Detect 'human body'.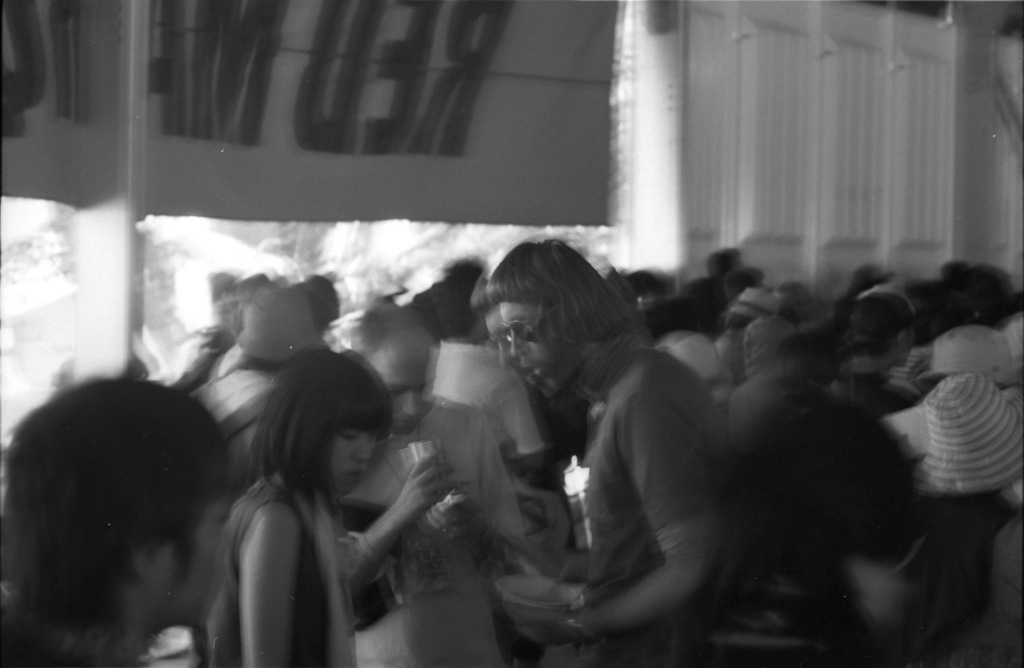
Detected at 10, 381, 234, 658.
